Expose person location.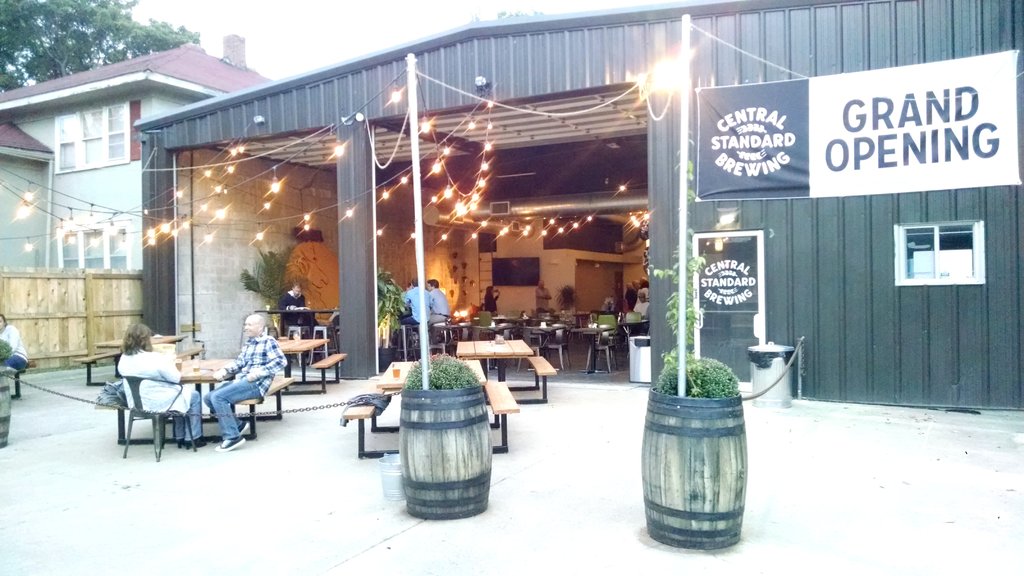
Exposed at [481,284,499,318].
